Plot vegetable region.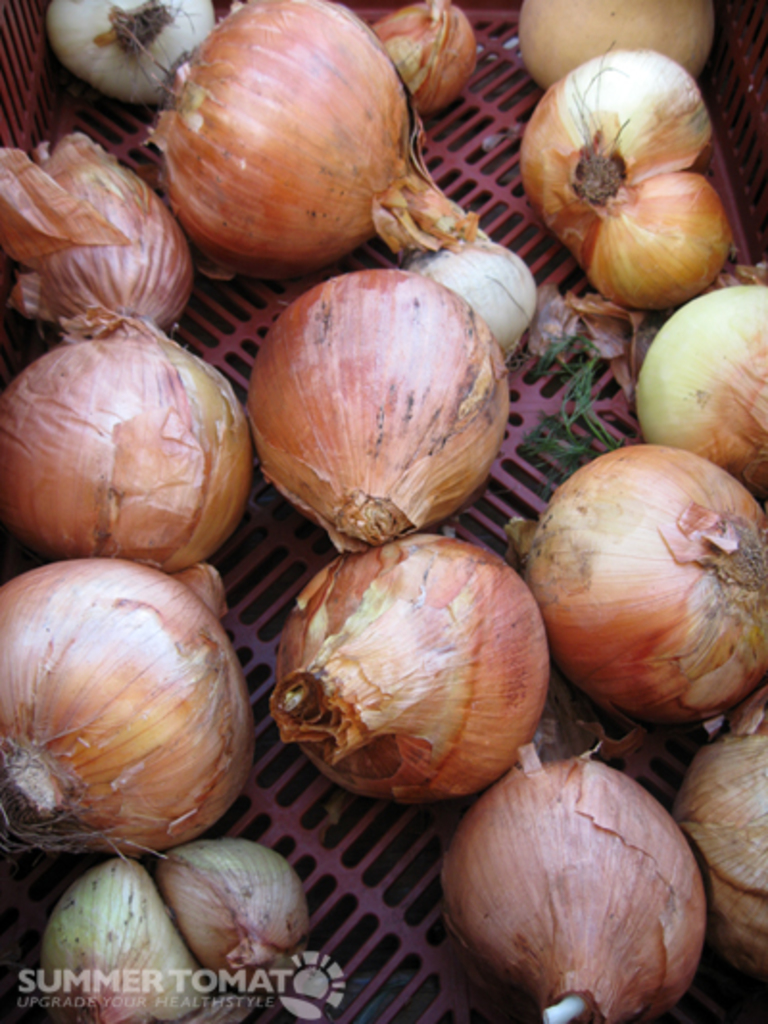
Plotted at 261, 259, 534, 528.
